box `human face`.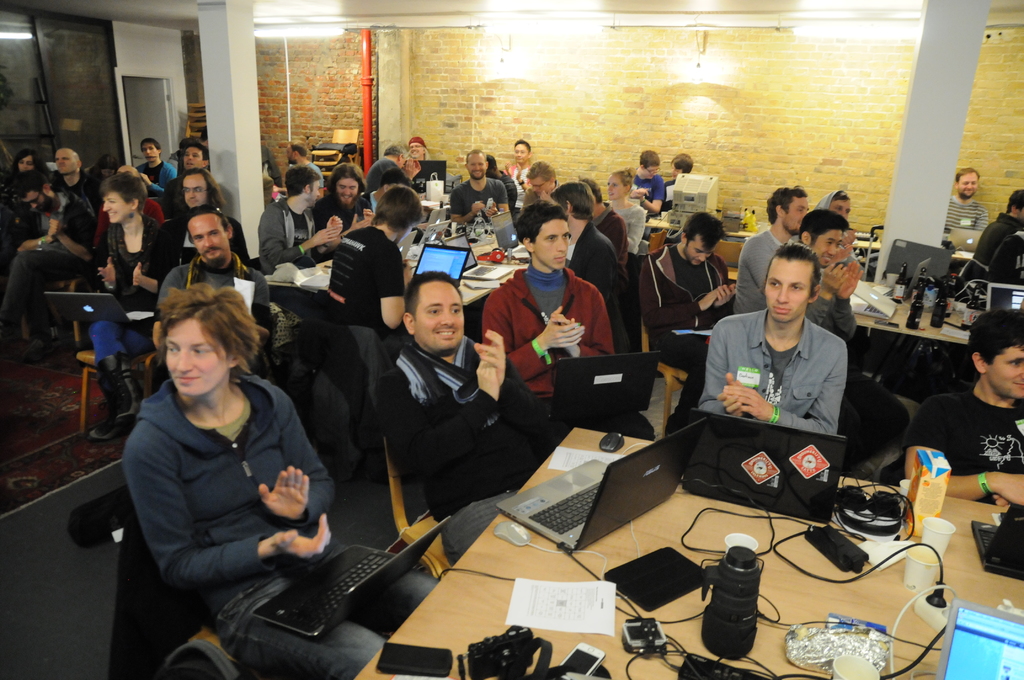
l=984, t=340, r=1023, b=399.
